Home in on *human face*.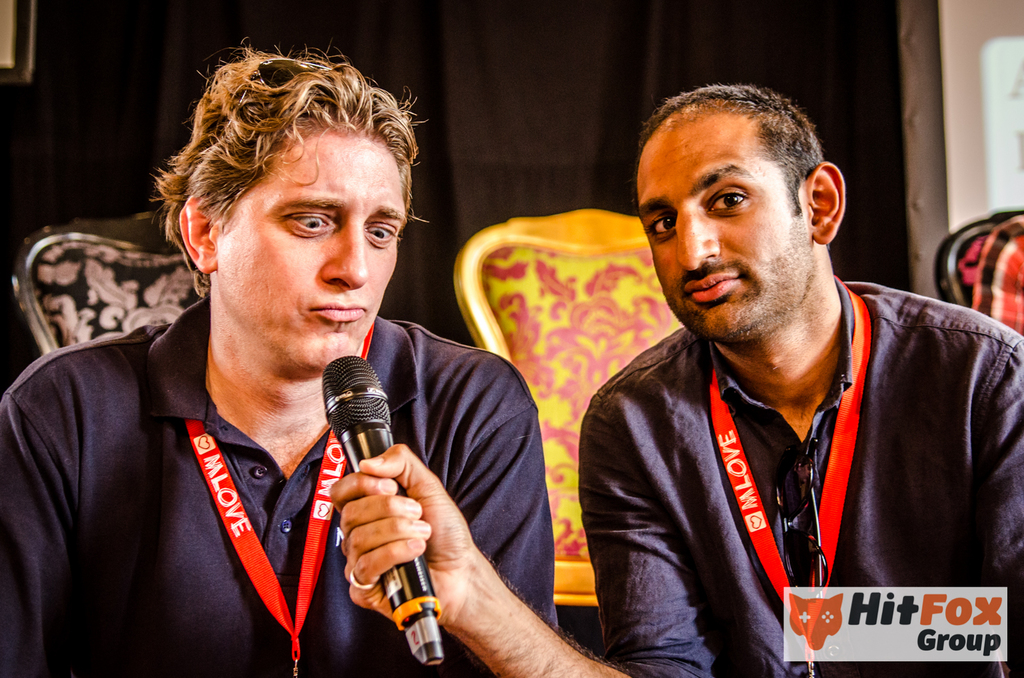
Homed in at [x1=632, y1=118, x2=821, y2=341].
